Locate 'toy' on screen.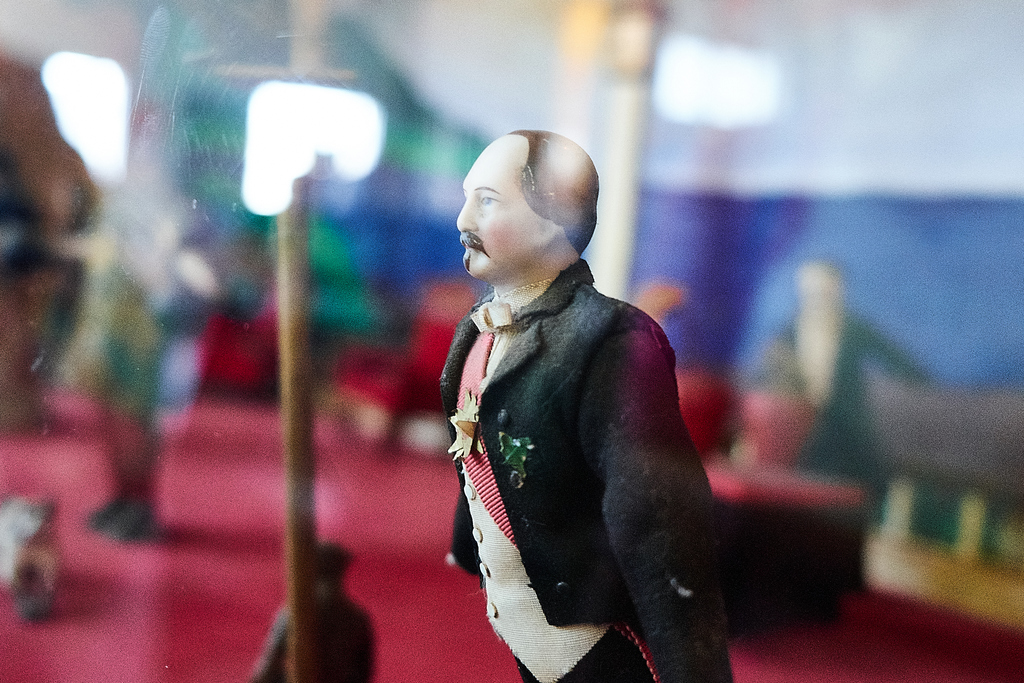
On screen at [438,120,722,682].
